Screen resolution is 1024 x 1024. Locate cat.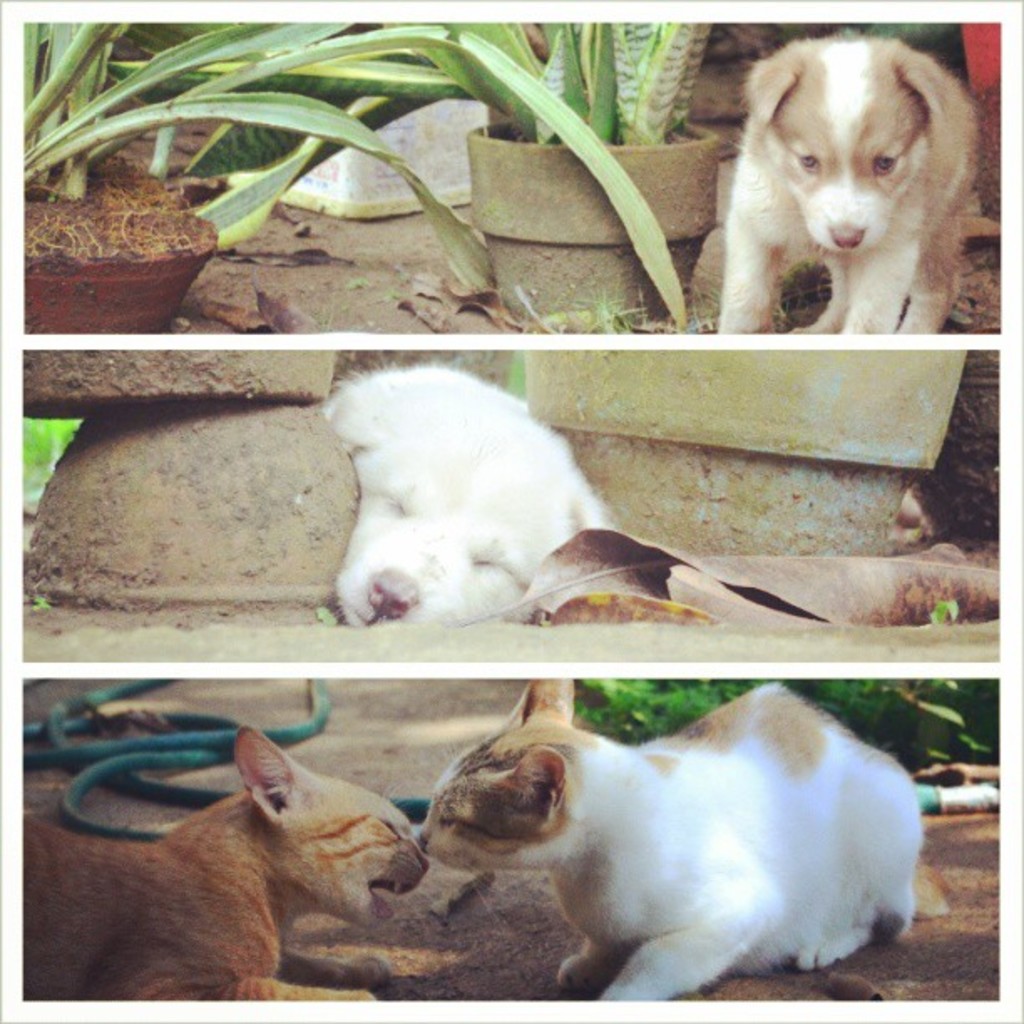
BBox(415, 676, 925, 1002).
